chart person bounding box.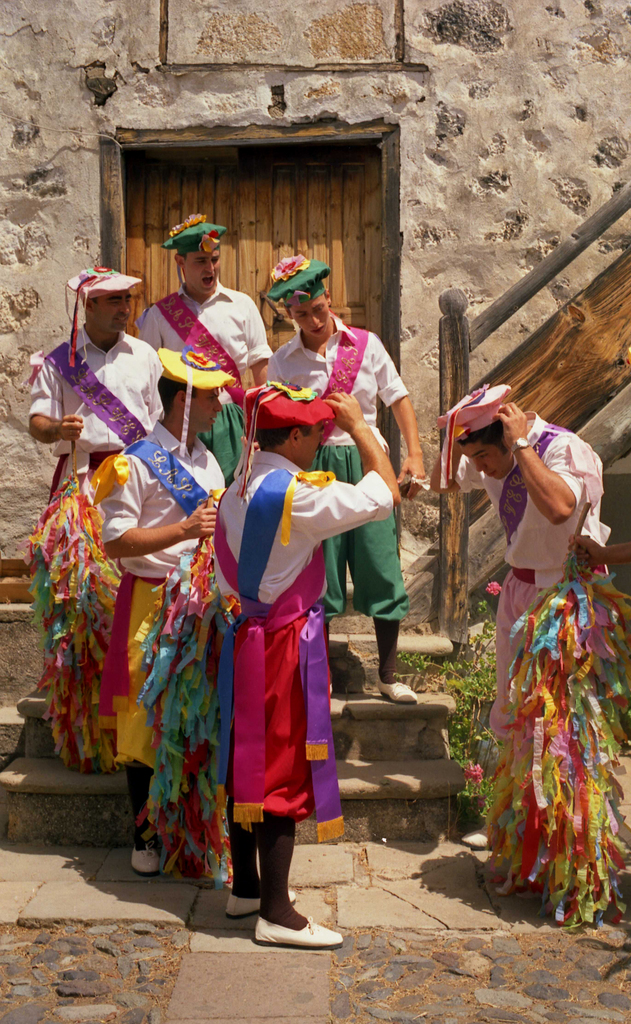
Charted: (x1=264, y1=257, x2=428, y2=703).
